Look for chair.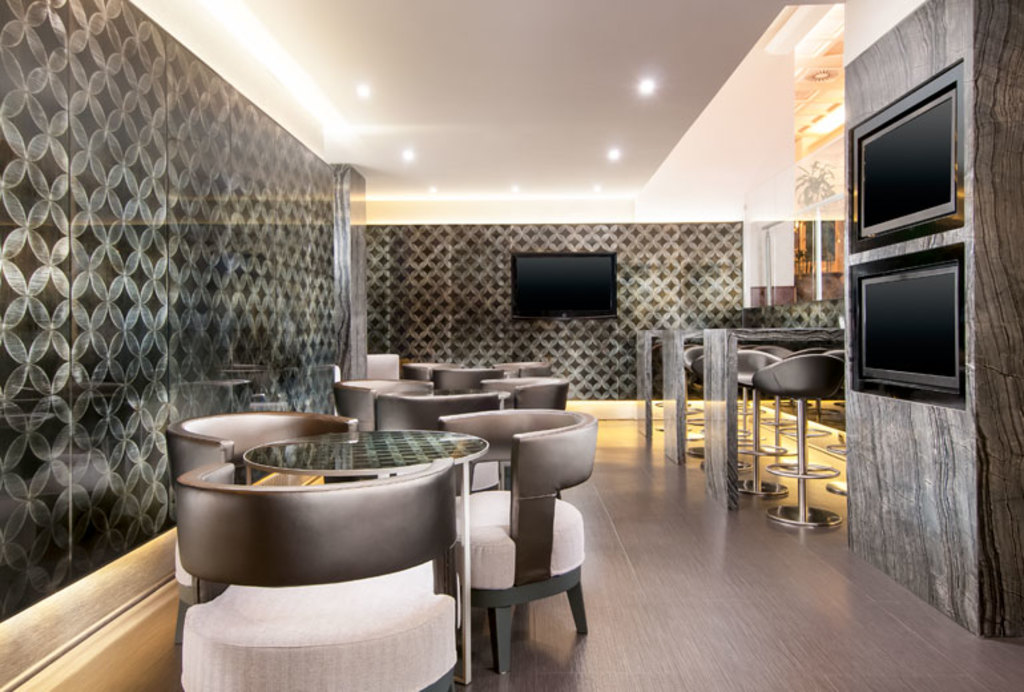
Found: x1=500 y1=357 x2=551 y2=377.
